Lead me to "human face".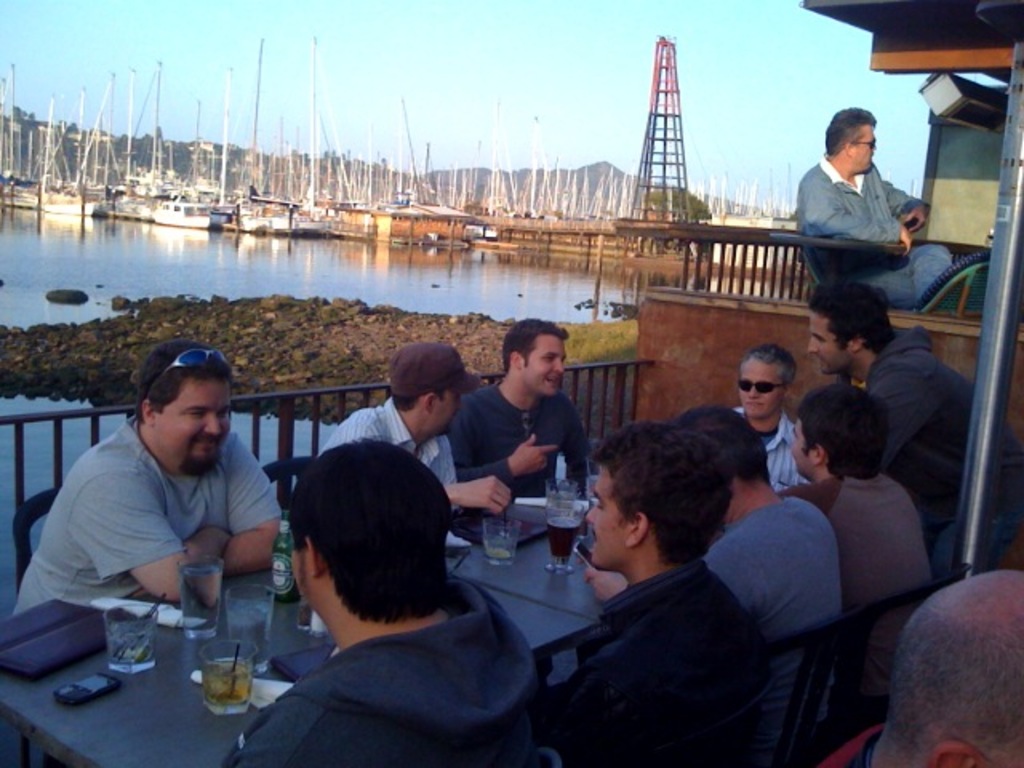
Lead to BBox(854, 123, 878, 173).
